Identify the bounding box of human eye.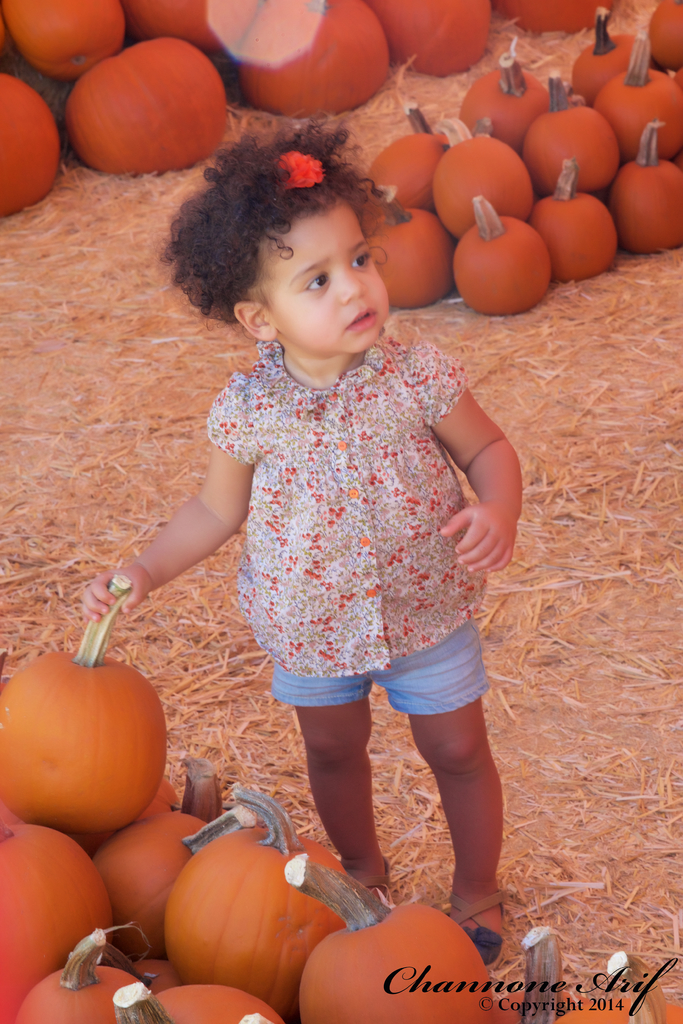
Rect(301, 270, 334, 293).
